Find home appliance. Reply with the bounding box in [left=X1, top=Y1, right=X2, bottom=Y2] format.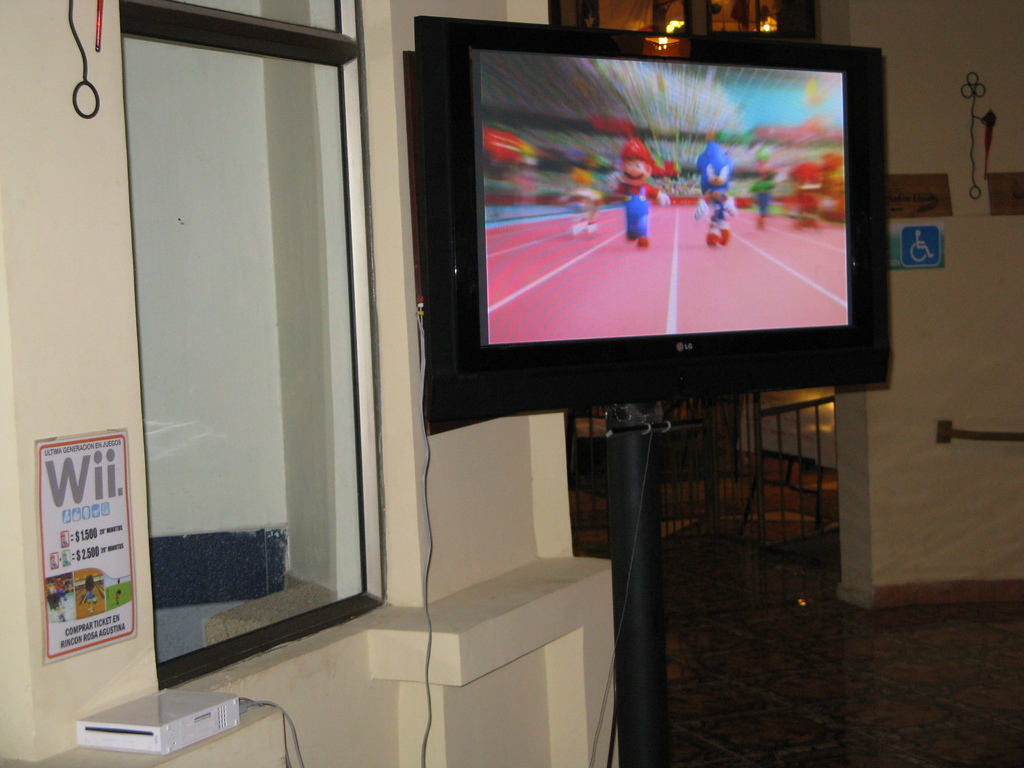
[left=415, top=12, right=895, bottom=422].
